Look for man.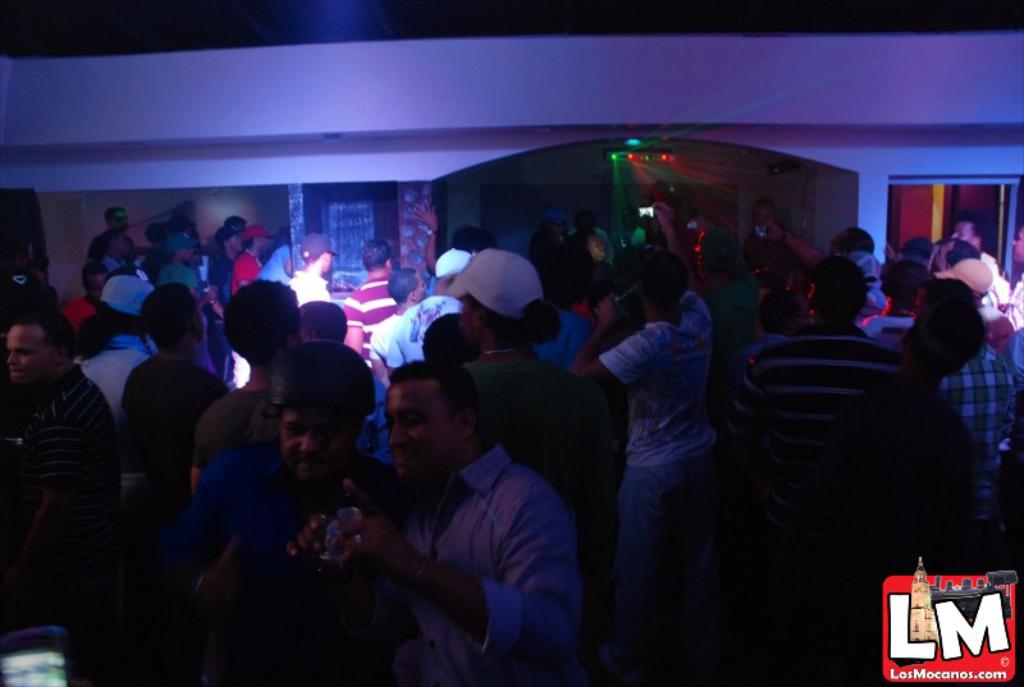
Found: detection(952, 212, 984, 251).
